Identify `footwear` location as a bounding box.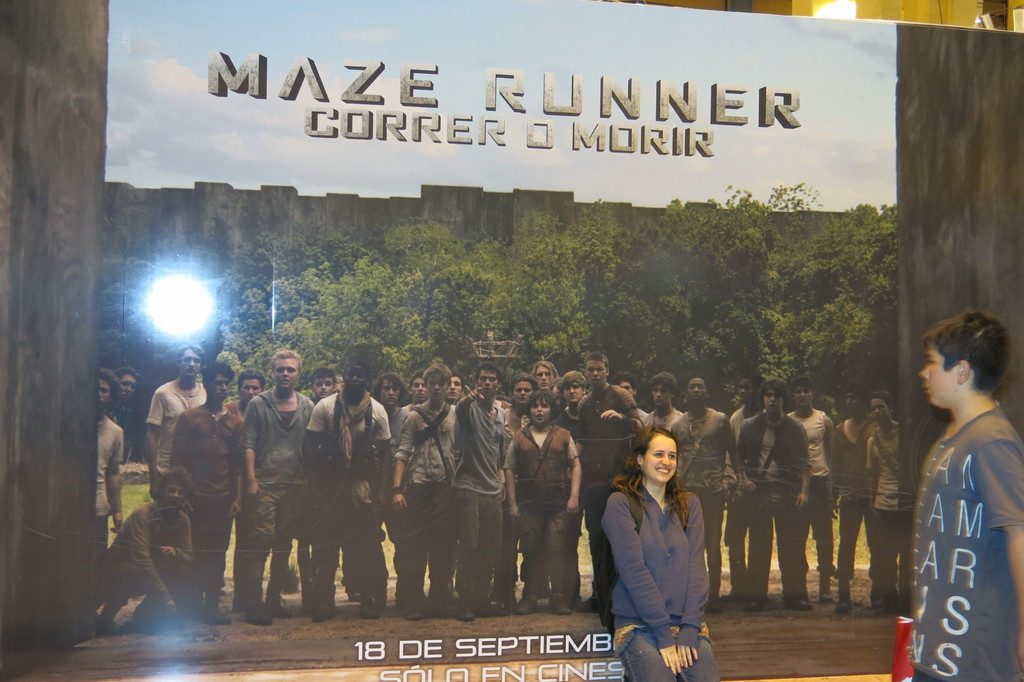
box(431, 601, 474, 622).
